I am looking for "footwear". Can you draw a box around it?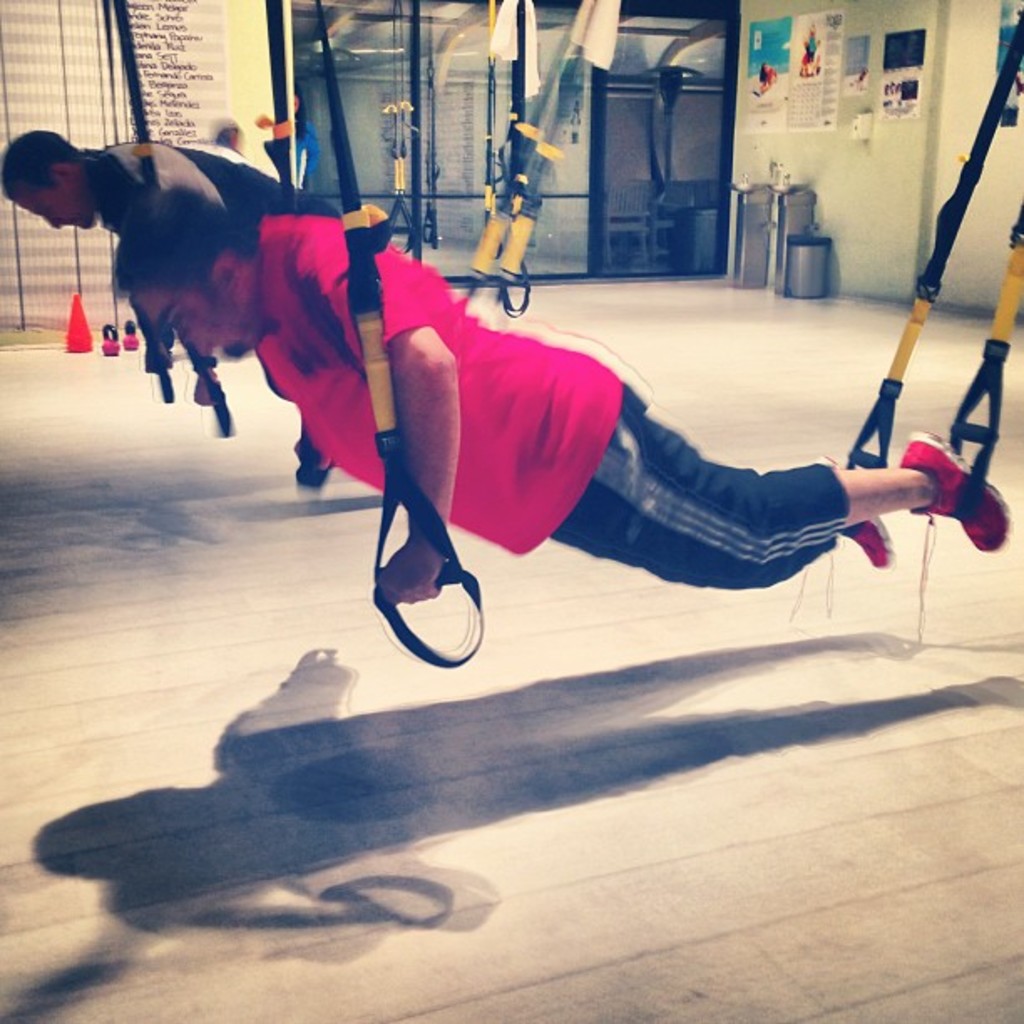
Sure, the bounding box is x1=907, y1=432, x2=1006, y2=550.
